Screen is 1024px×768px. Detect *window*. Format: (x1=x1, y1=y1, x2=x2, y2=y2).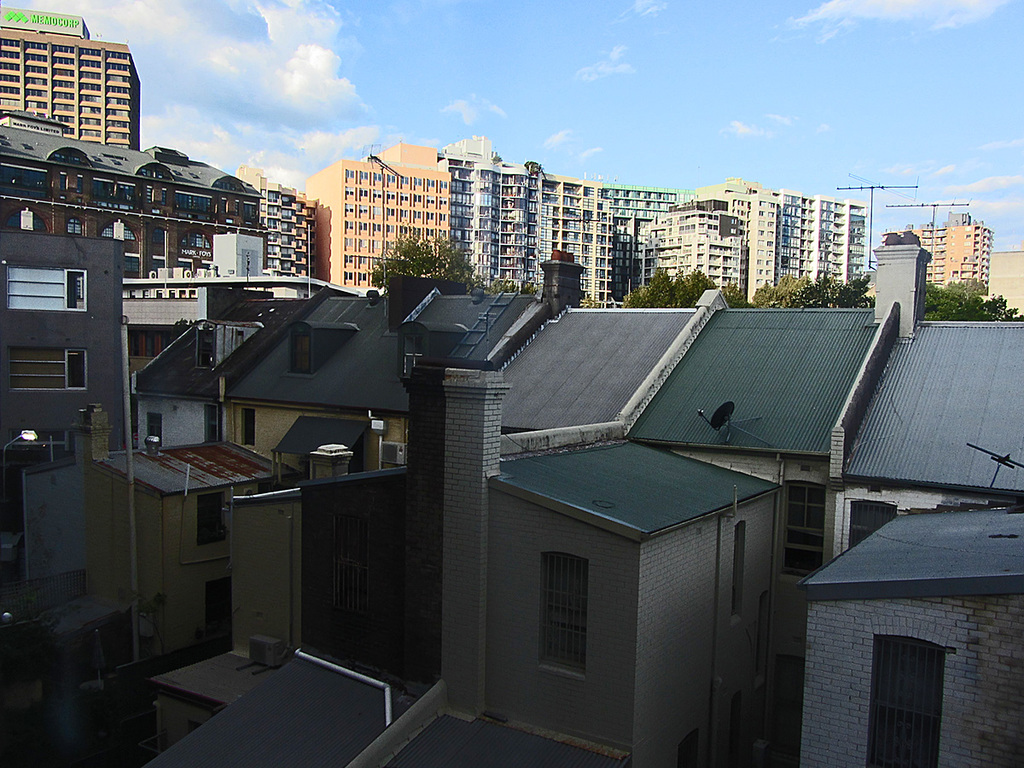
(x1=292, y1=332, x2=306, y2=373).
